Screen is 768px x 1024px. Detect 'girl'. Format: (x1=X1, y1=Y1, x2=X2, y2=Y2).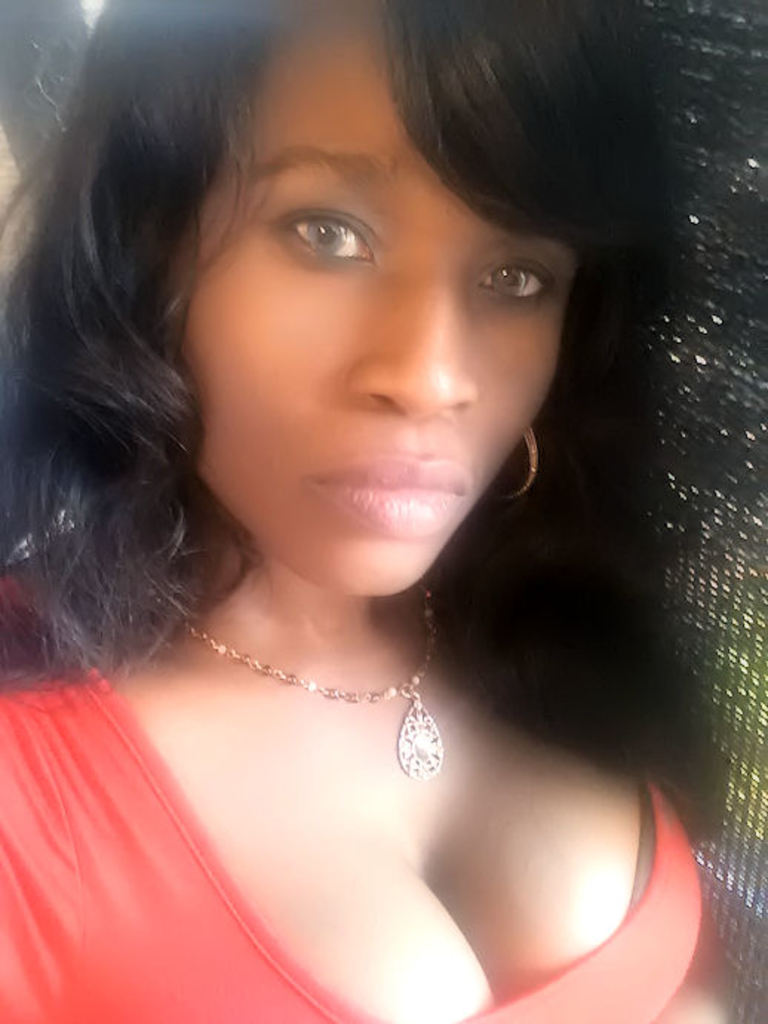
(x1=0, y1=1, x2=732, y2=1023).
